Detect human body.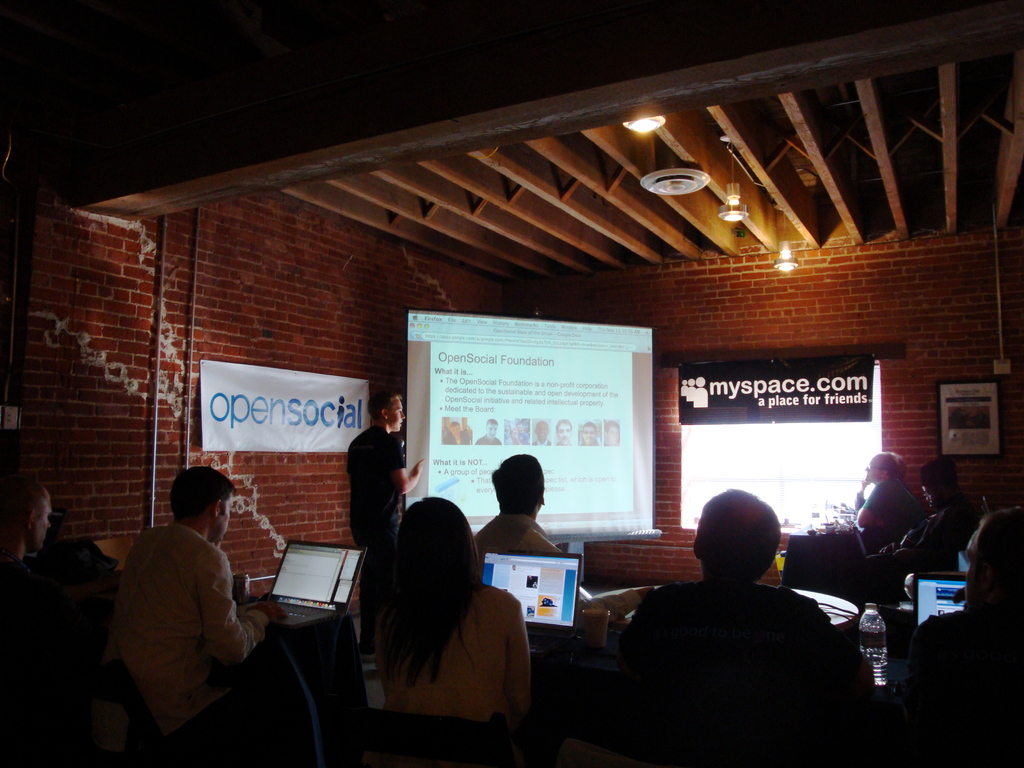
Detected at [left=349, top=389, right=426, bottom=544].
